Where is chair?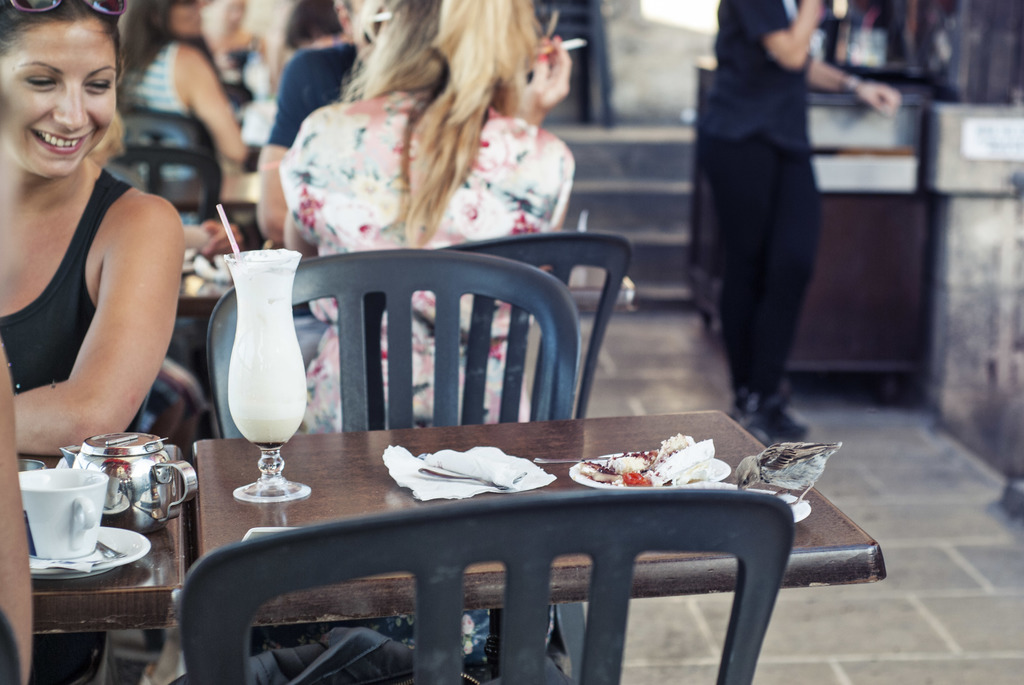
(524, 0, 616, 129).
